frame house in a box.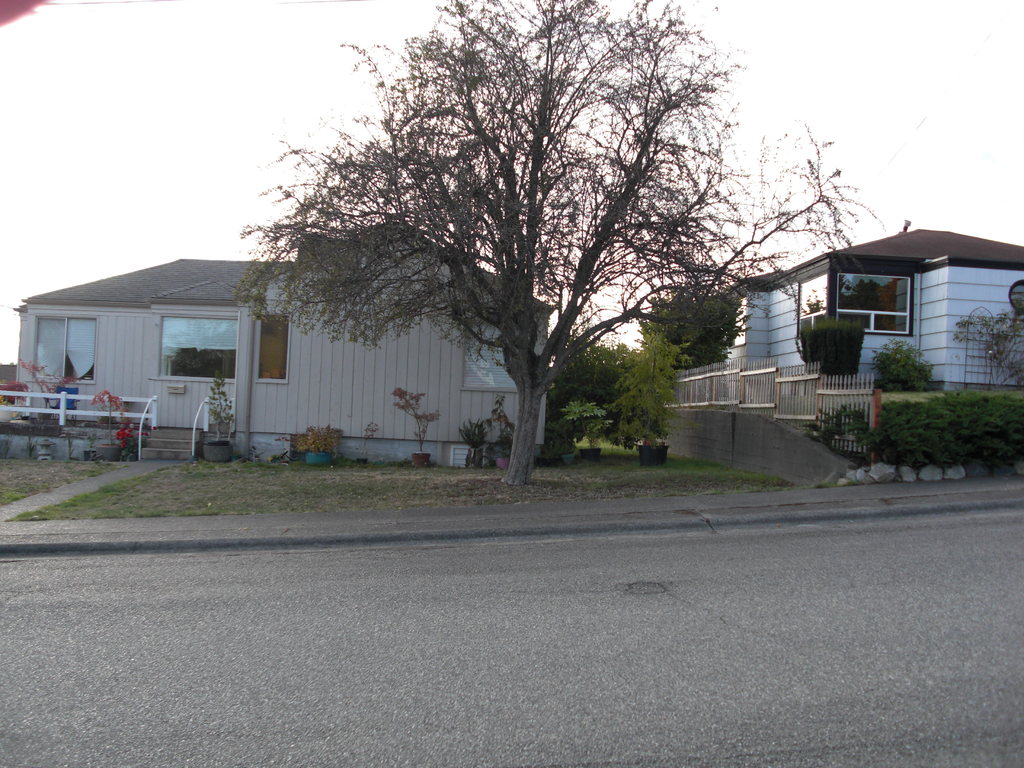
bbox(666, 223, 1023, 495).
